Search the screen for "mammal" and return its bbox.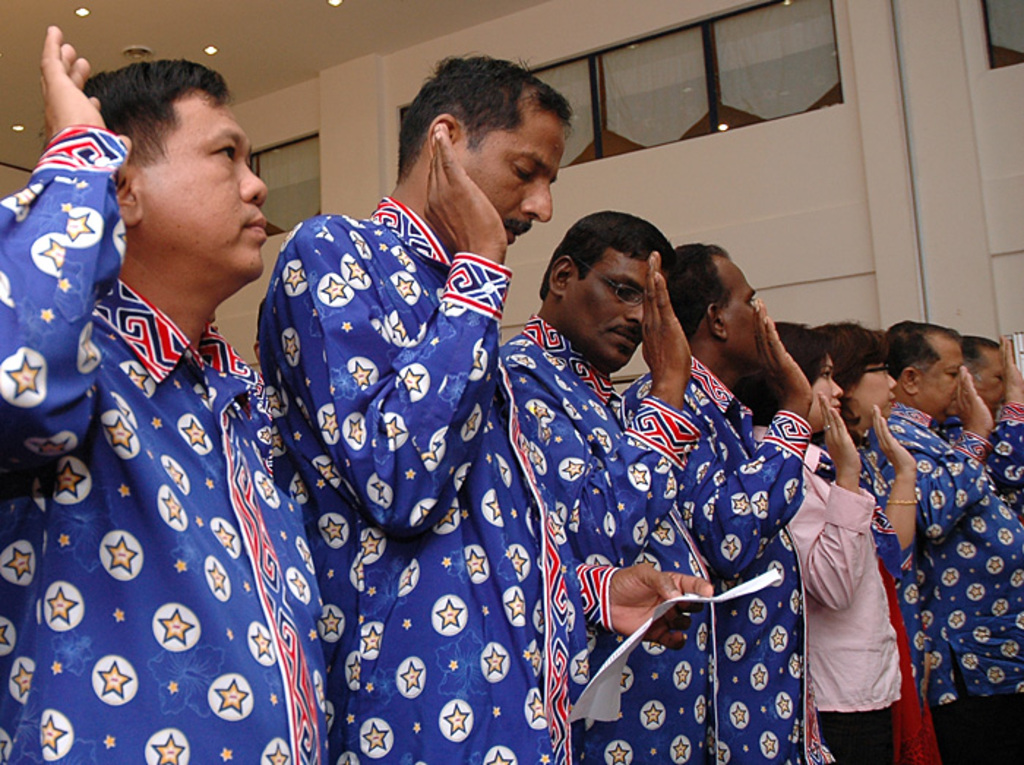
Found: <box>0,13,339,762</box>.
